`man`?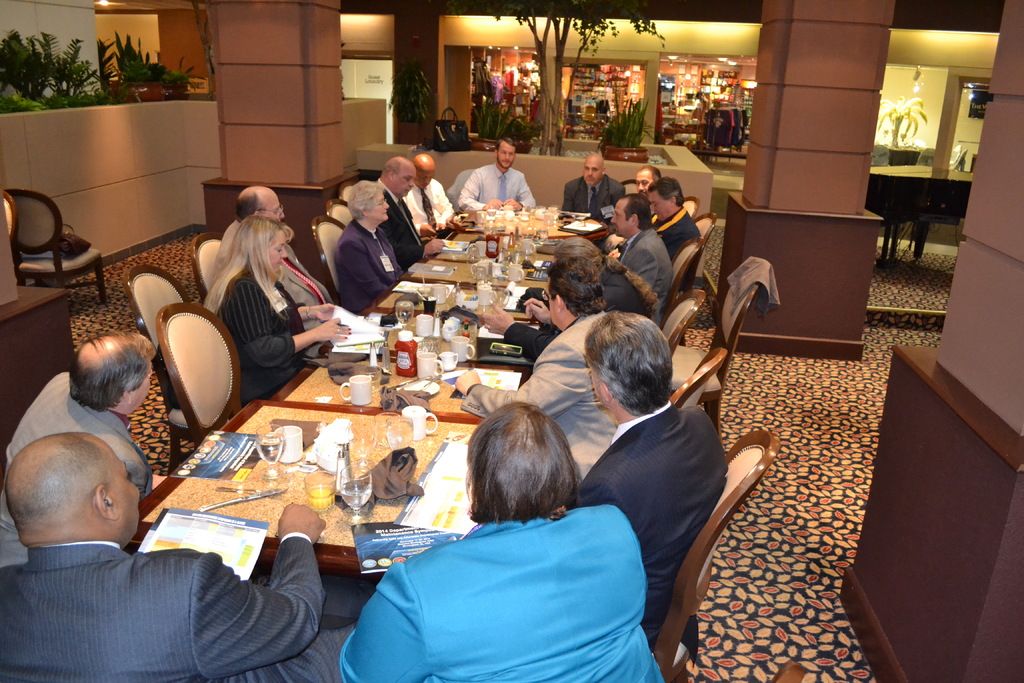
(563,154,626,220)
